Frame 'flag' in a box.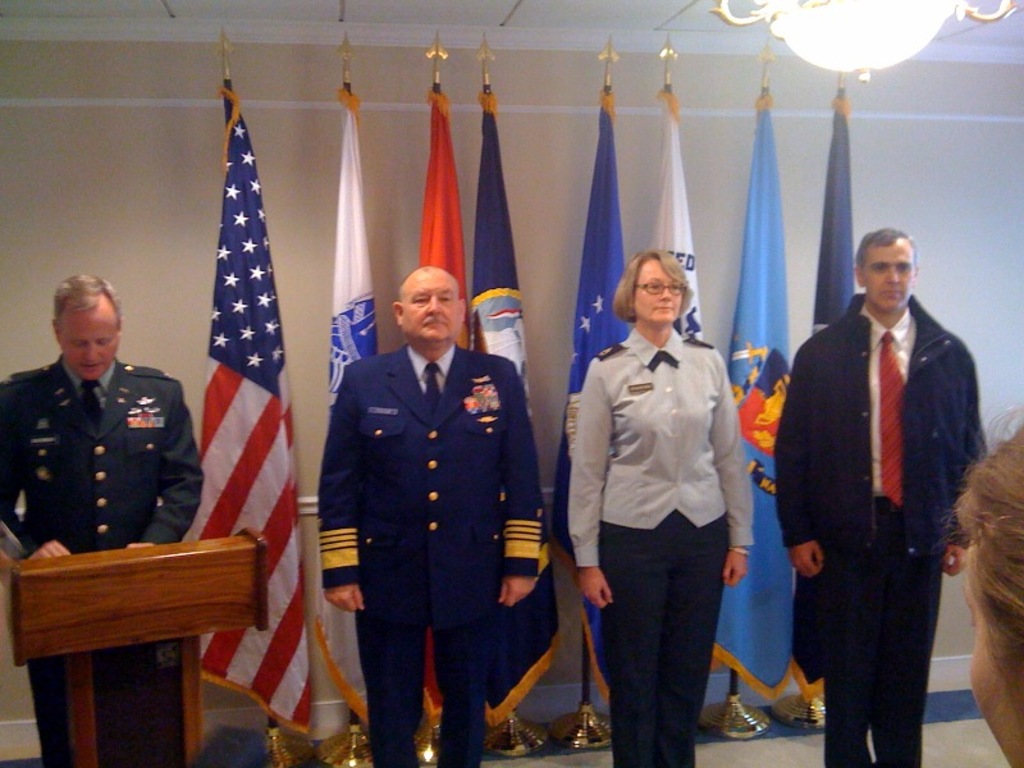
(x1=801, y1=97, x2=863, y2=709).
